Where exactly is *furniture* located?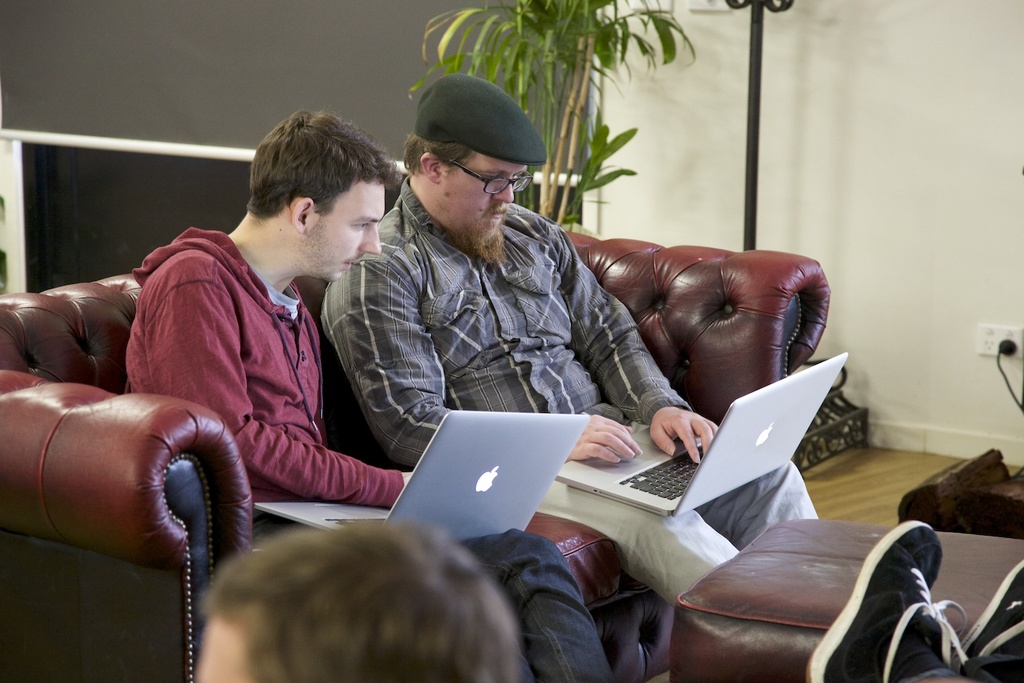
Its bounding box is 667 518 1023 682.
